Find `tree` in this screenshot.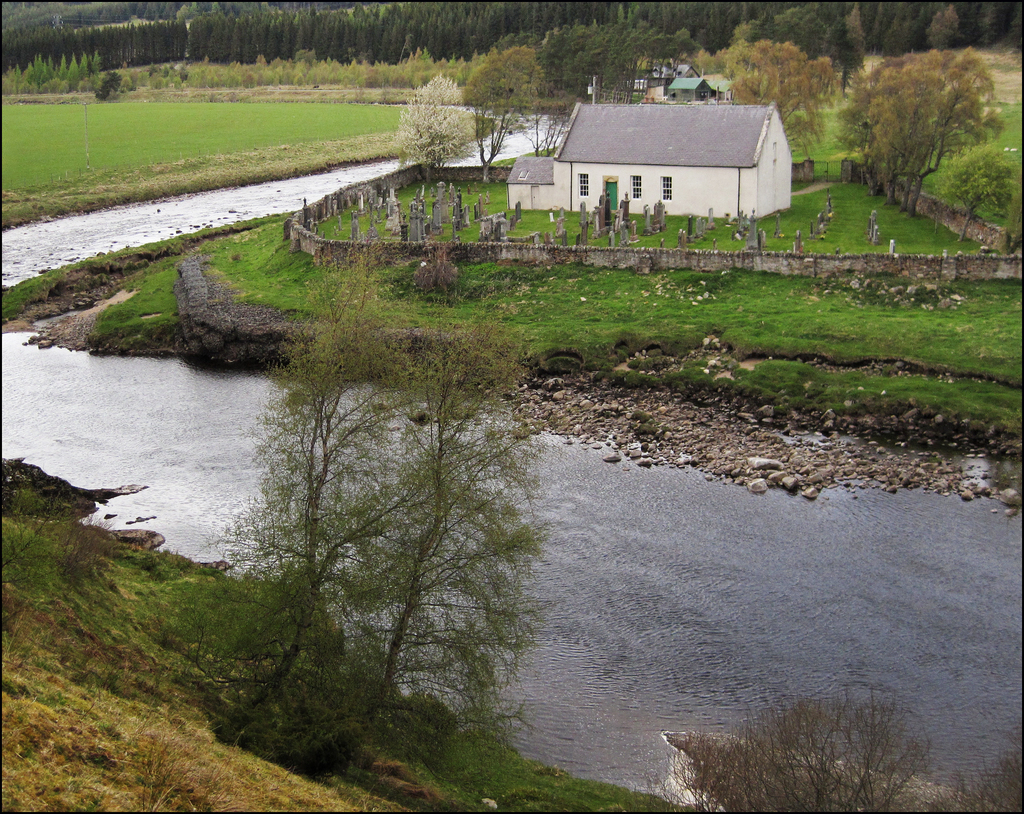
The bounding box for `tree` is crop(934, 140, 1011, 247).
